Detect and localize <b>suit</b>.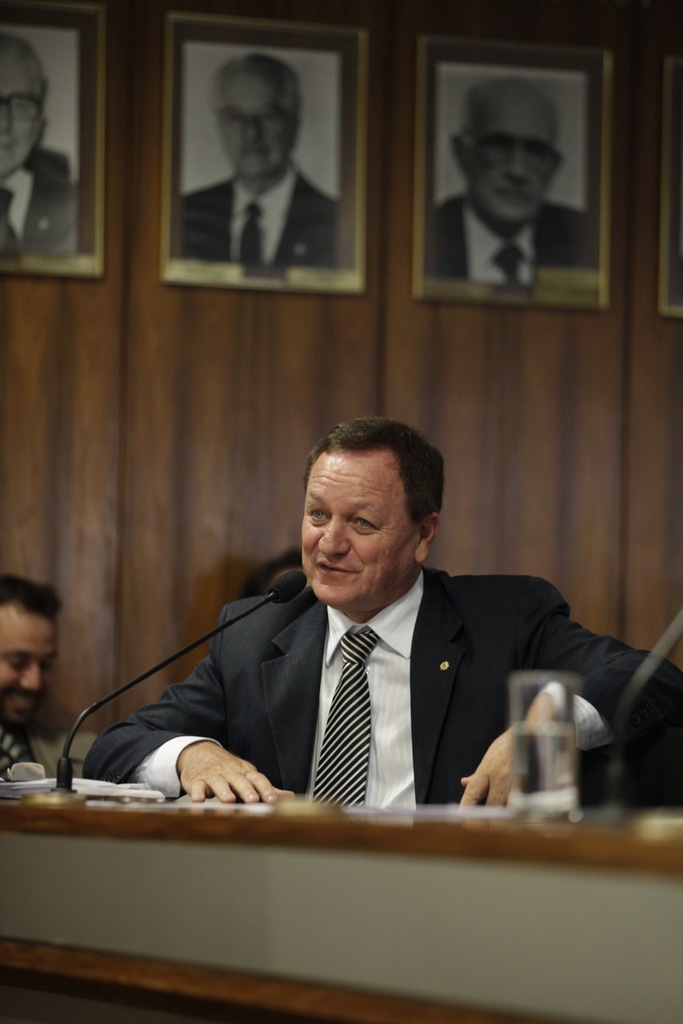
Localized at <box>82,489,623,828</box>.
